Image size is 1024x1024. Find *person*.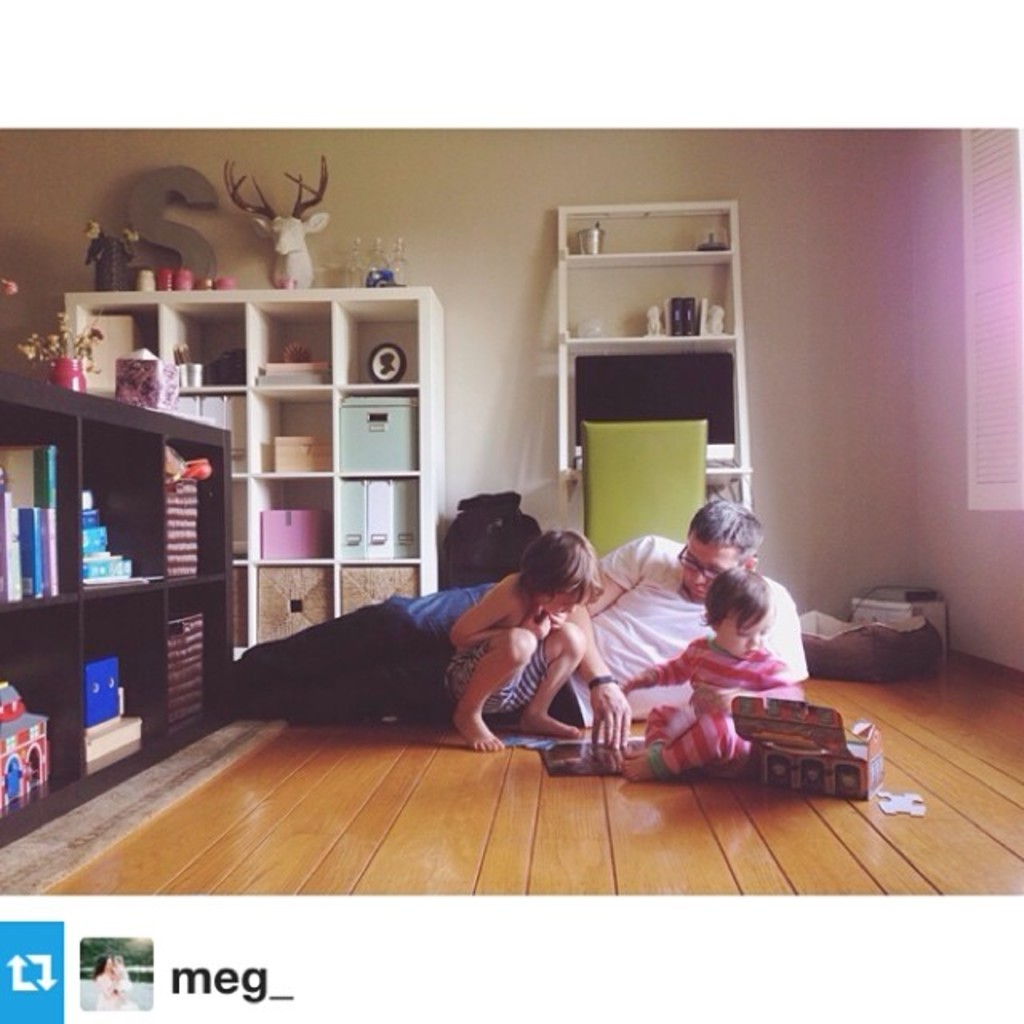
<bbox>618, 563, 797, 773</bbox>.
